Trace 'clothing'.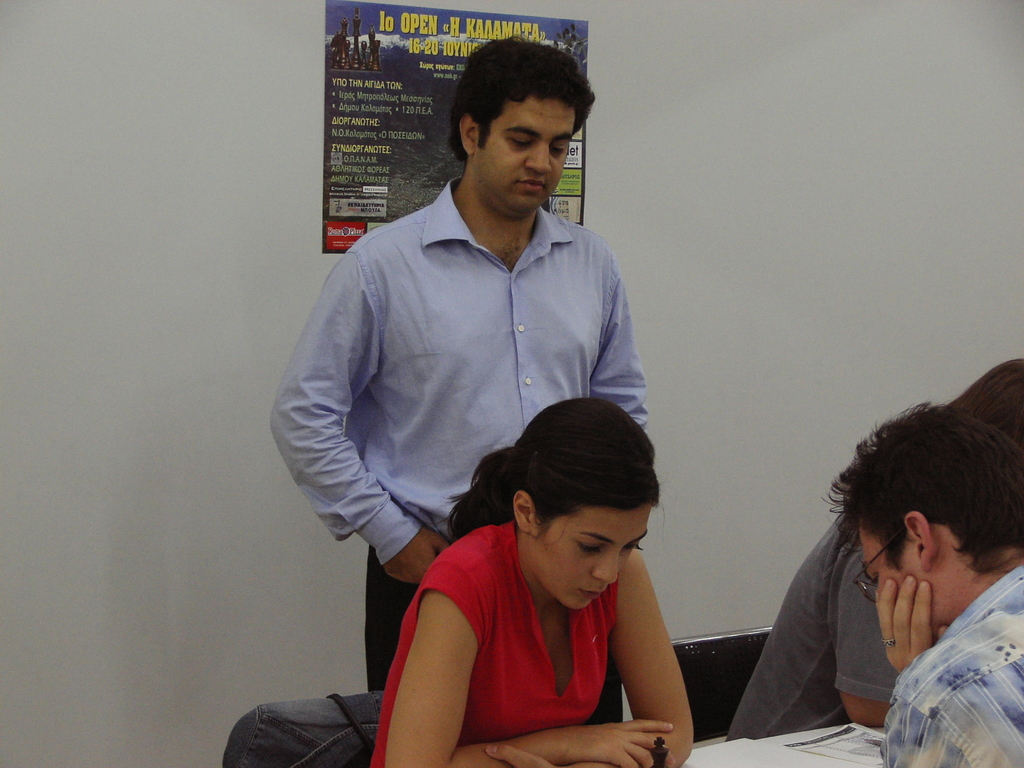
Traced to {"left": 876, "top": 561, "right": 1023, "bottom": 767}.
